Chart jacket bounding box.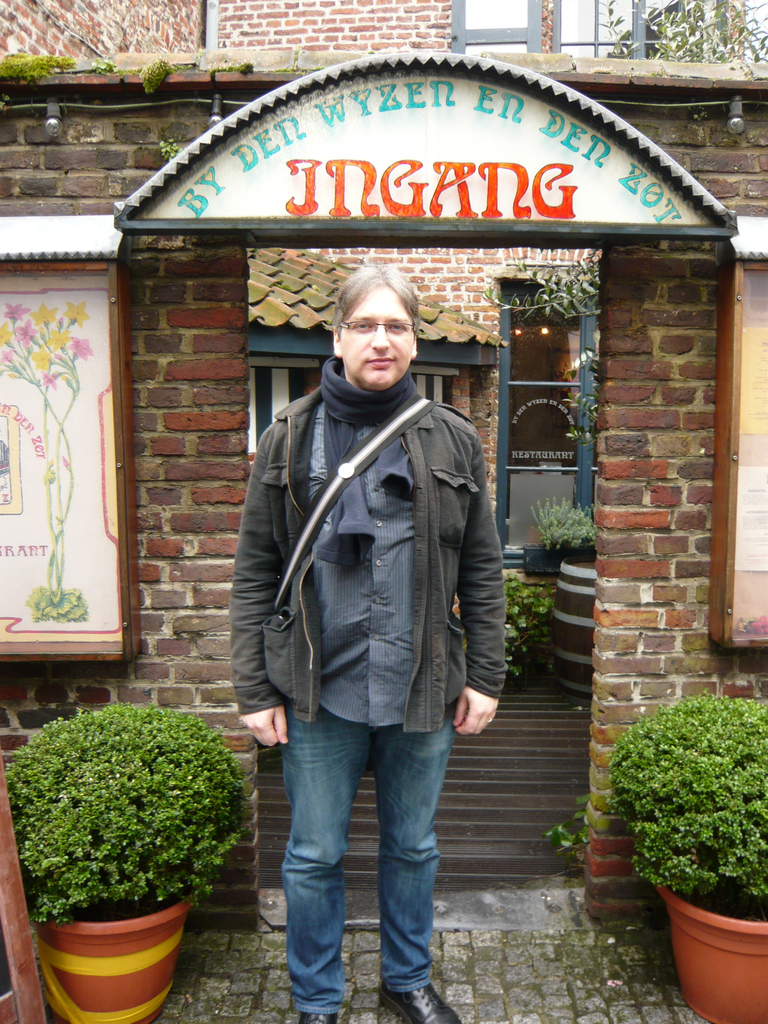
Charted: {"left": 220, "top": 300, "right": 527, "bottom": 739}.
